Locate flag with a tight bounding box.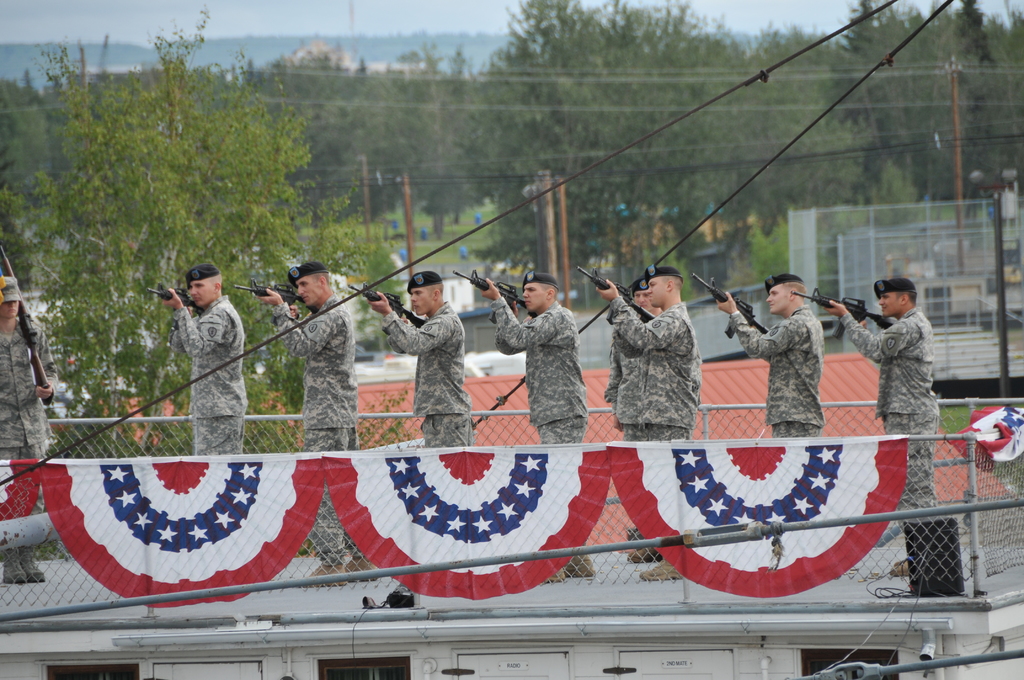
957 403 1021 469.
